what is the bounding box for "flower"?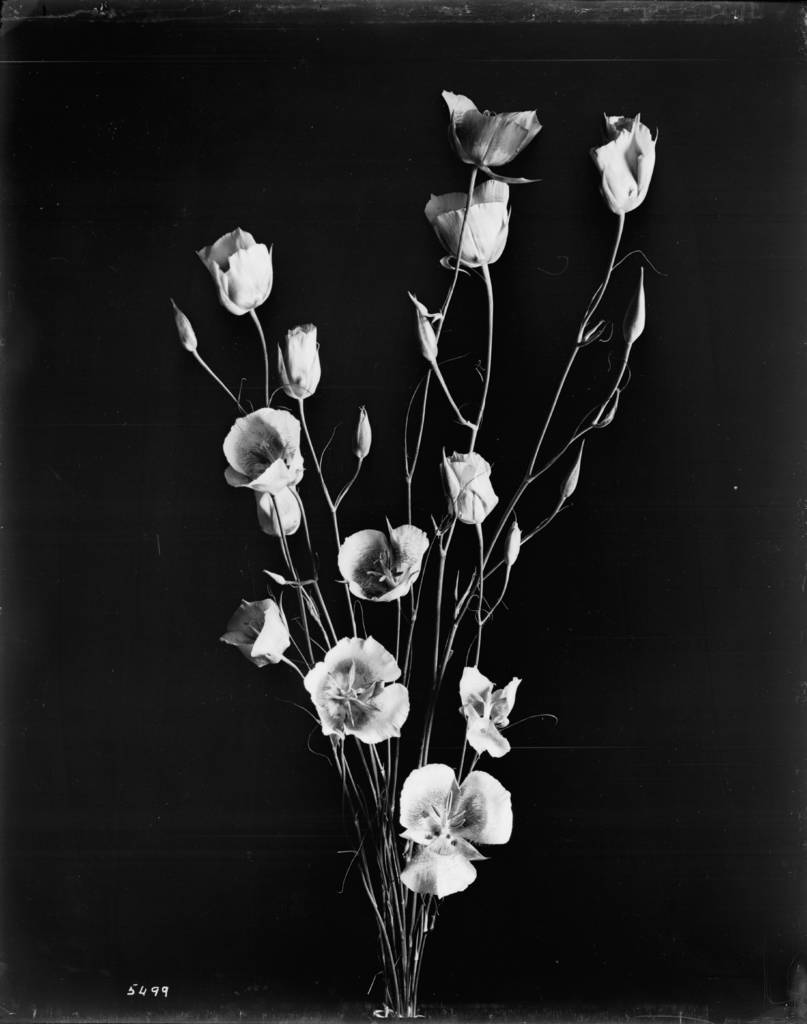
196/228/276/323.
